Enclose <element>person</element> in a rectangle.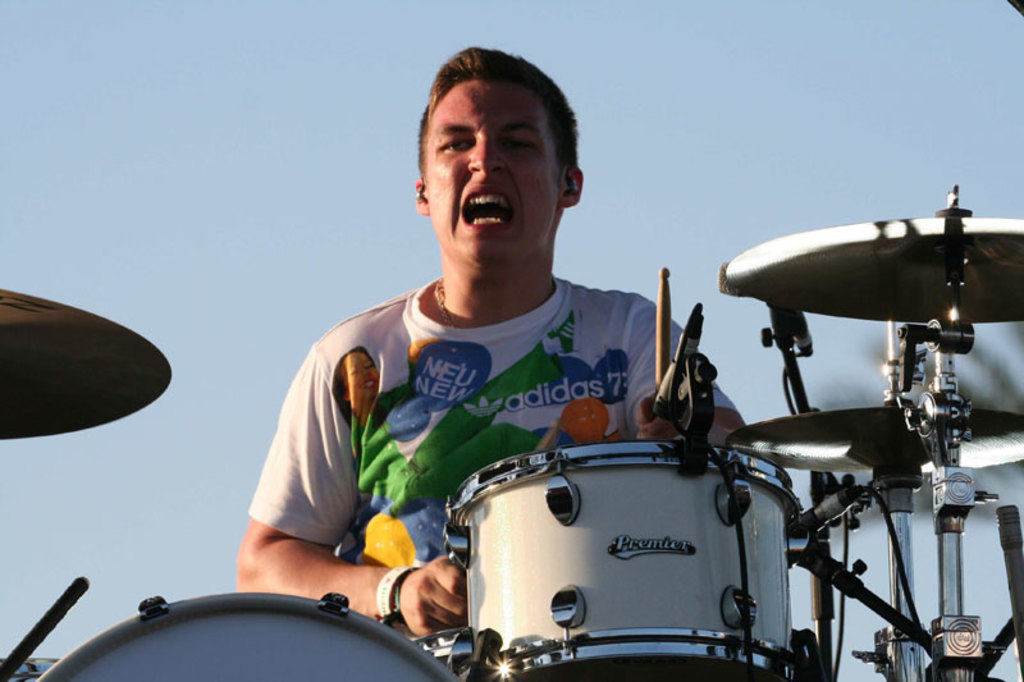
region(282, 74, 748, 621).
